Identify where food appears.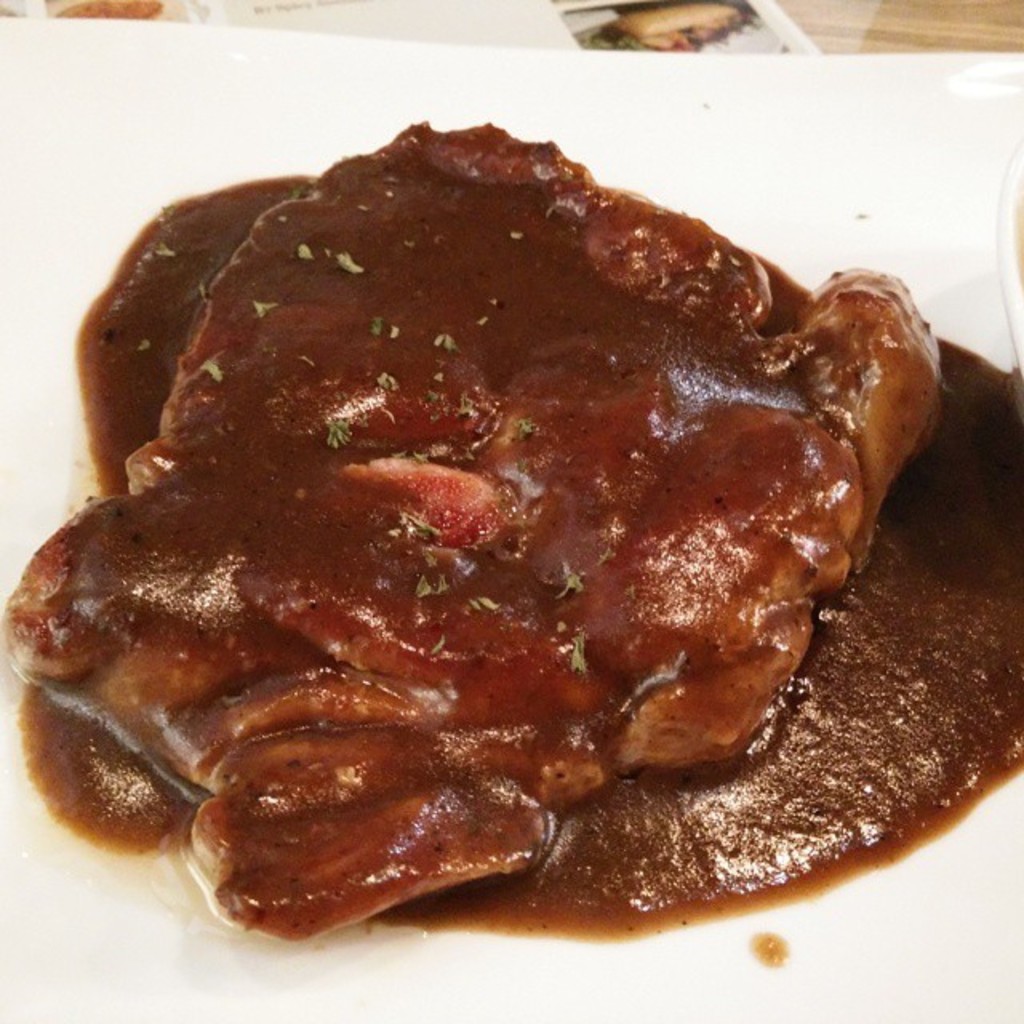
Appears at [0, 117, 1022, 973].
